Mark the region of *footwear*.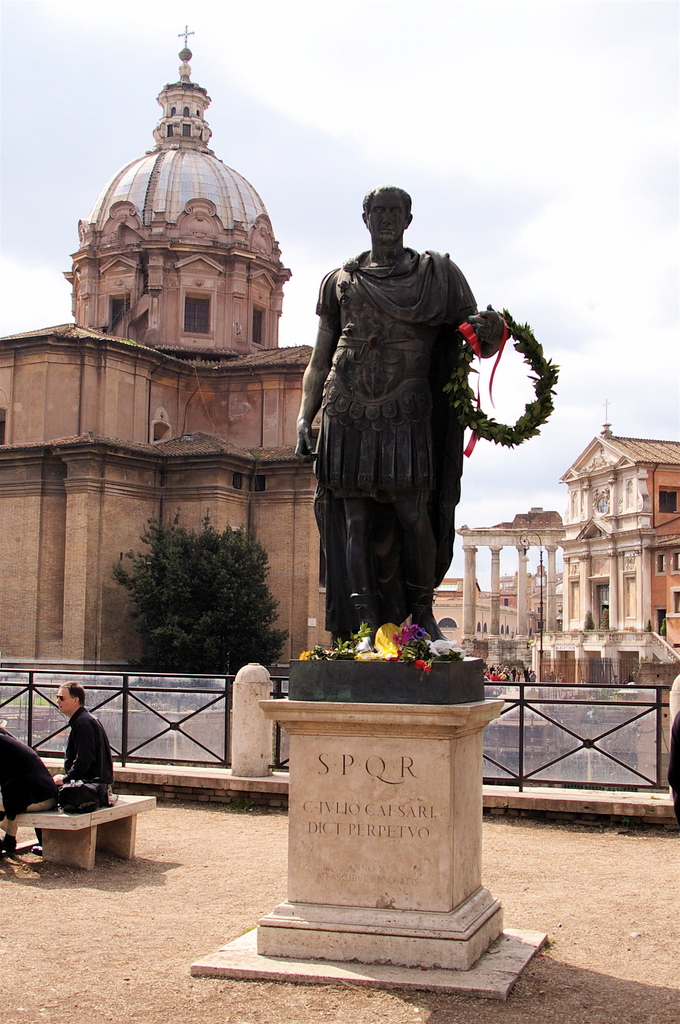
Region: {"x1": 0, "y1": 836, "x2": 15, "y2": 854}.
